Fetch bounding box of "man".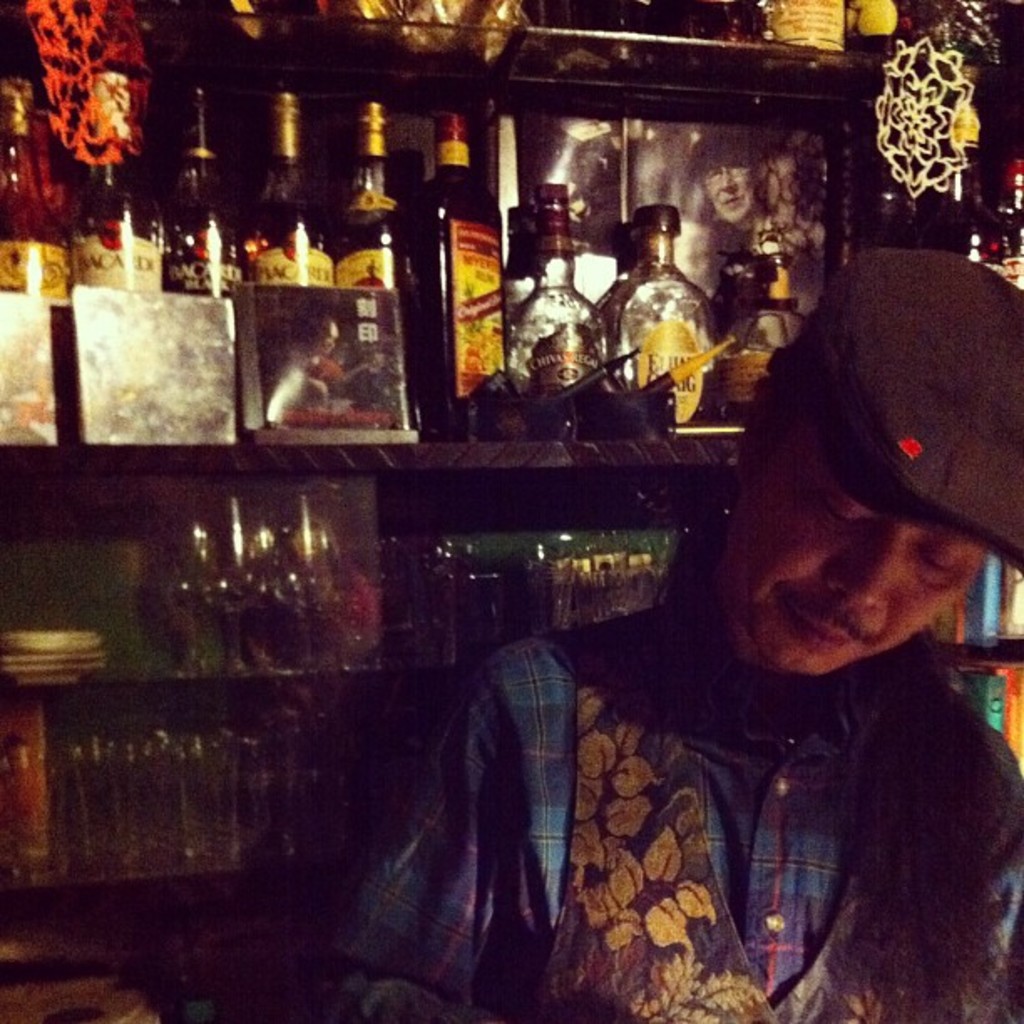
Bbox: (left=433, top=246, right=1016, bottom=977).
